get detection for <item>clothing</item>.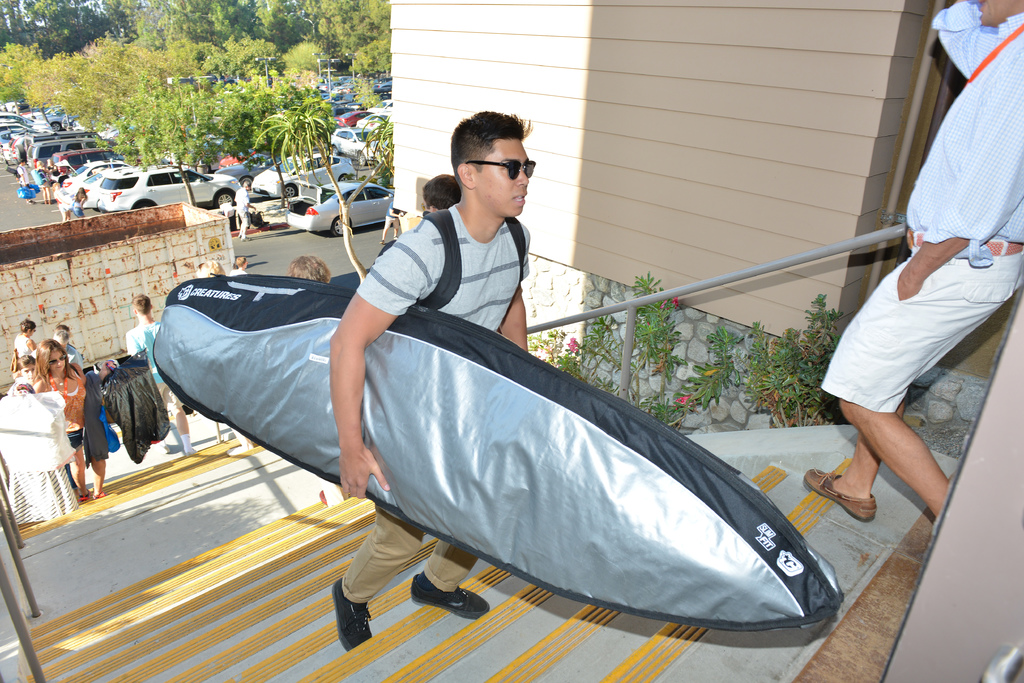
Detection: 232:186:252:241.
